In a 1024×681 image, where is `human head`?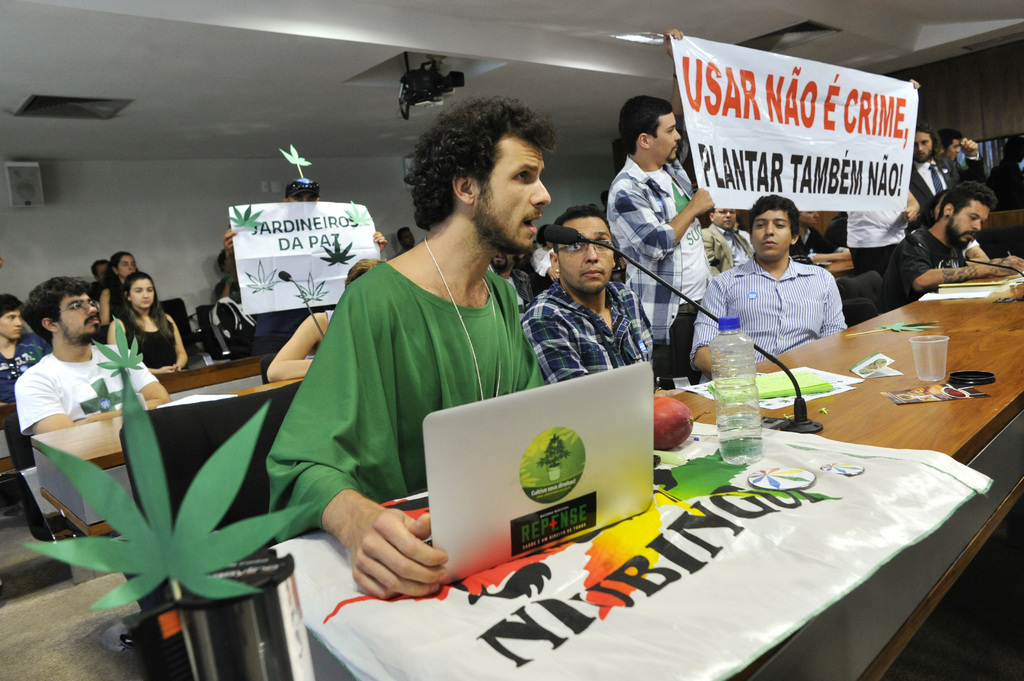
pyautogui.locateOnScreen(618, 93, 681, 164).
